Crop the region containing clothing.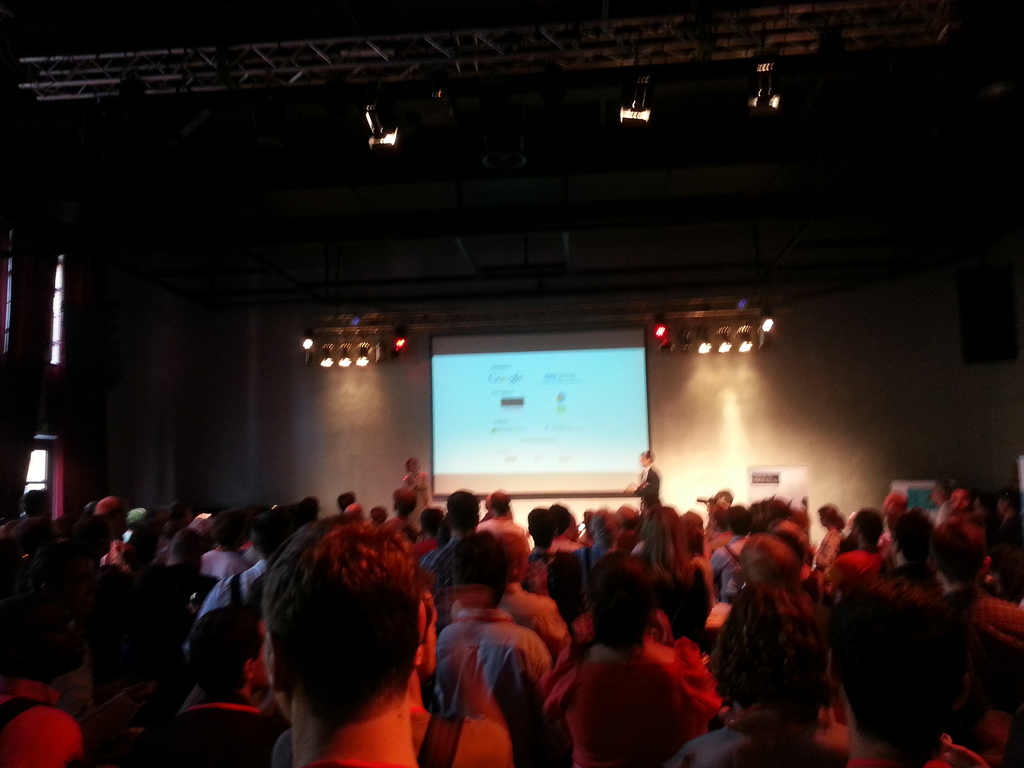
Crop region: bbox=(636, 464, 657, 515).
